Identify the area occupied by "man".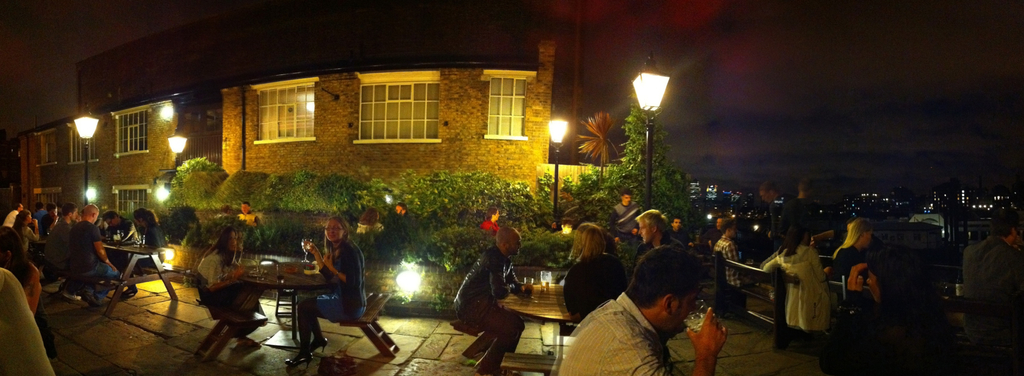
Area: Rect(452, 227, 527, 375).
